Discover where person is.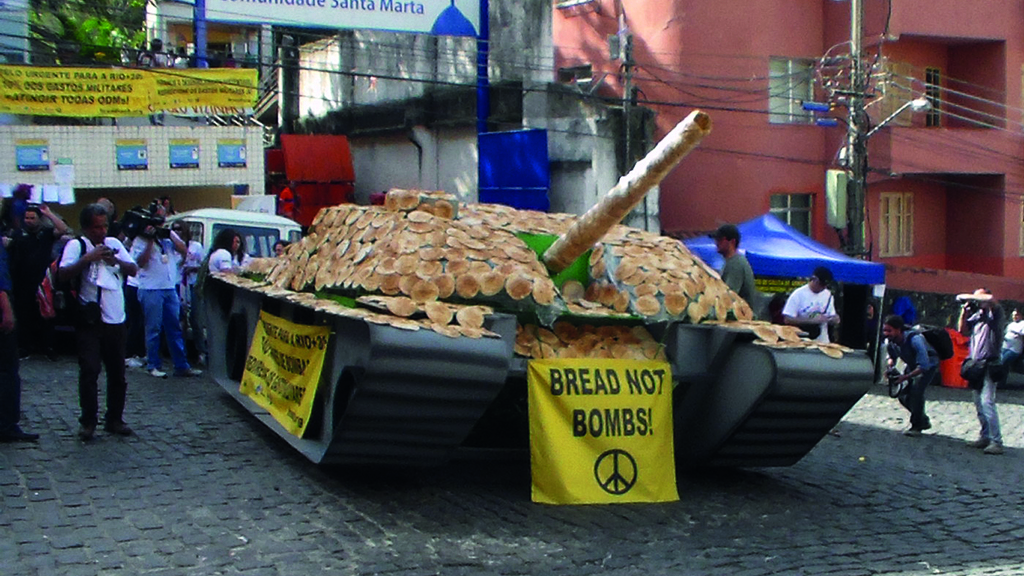
Discovered at bbox=[780, 266, 840, 344].
